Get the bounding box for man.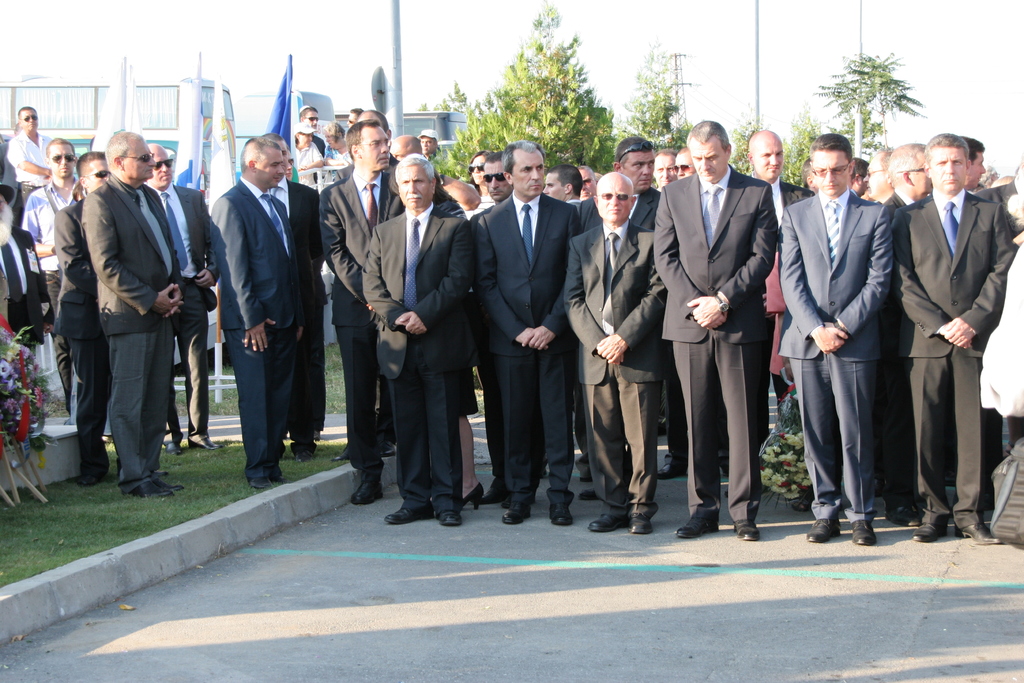
x1=467 y1=140 x2=577 y2=528.
